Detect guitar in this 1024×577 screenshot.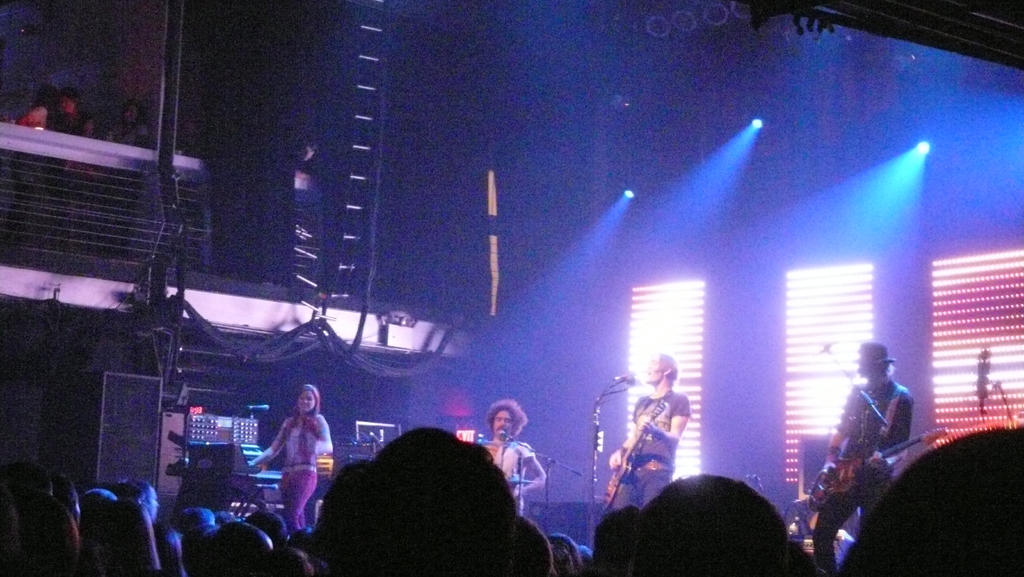
Detection: 804, 424, 952, 521.
